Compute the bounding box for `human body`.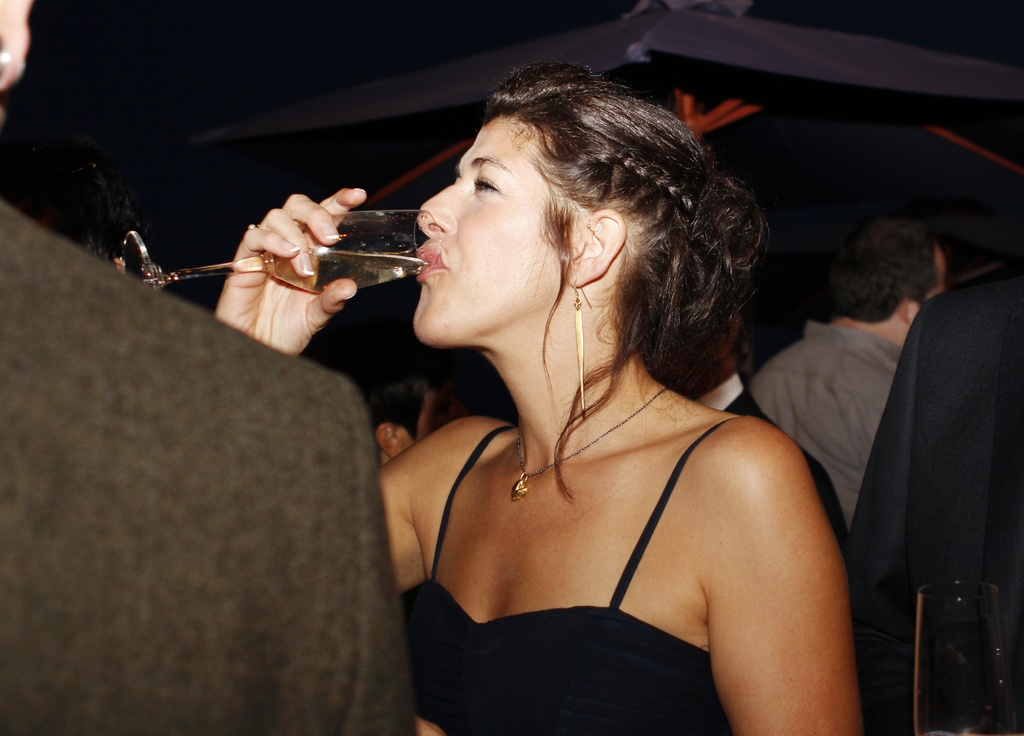
rect(851, 262, 1023, 735).
